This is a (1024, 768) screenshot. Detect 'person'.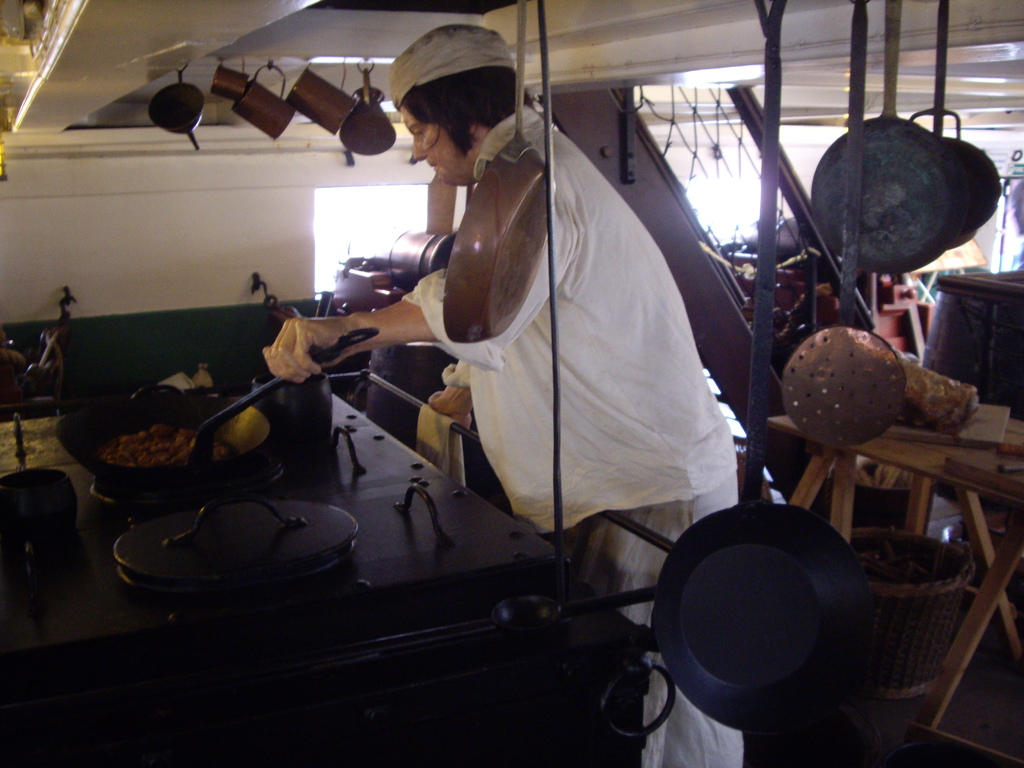
{"x1": 387, "y1": 35, "x2": 733, "y2": 667}.
